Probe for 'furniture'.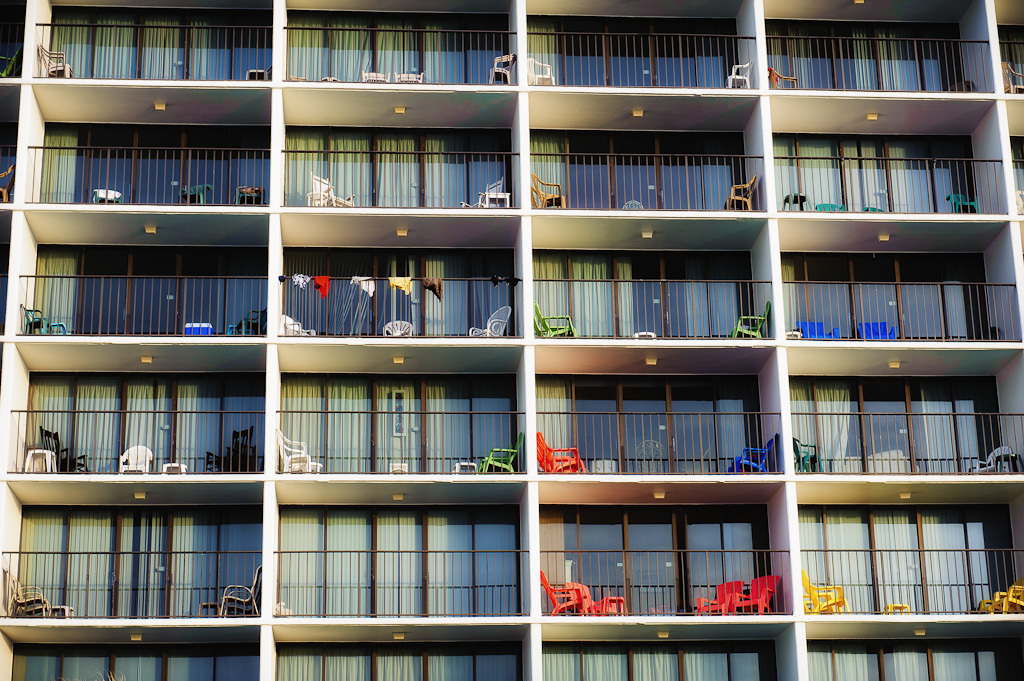
Probe result: [811,197,846,214].
